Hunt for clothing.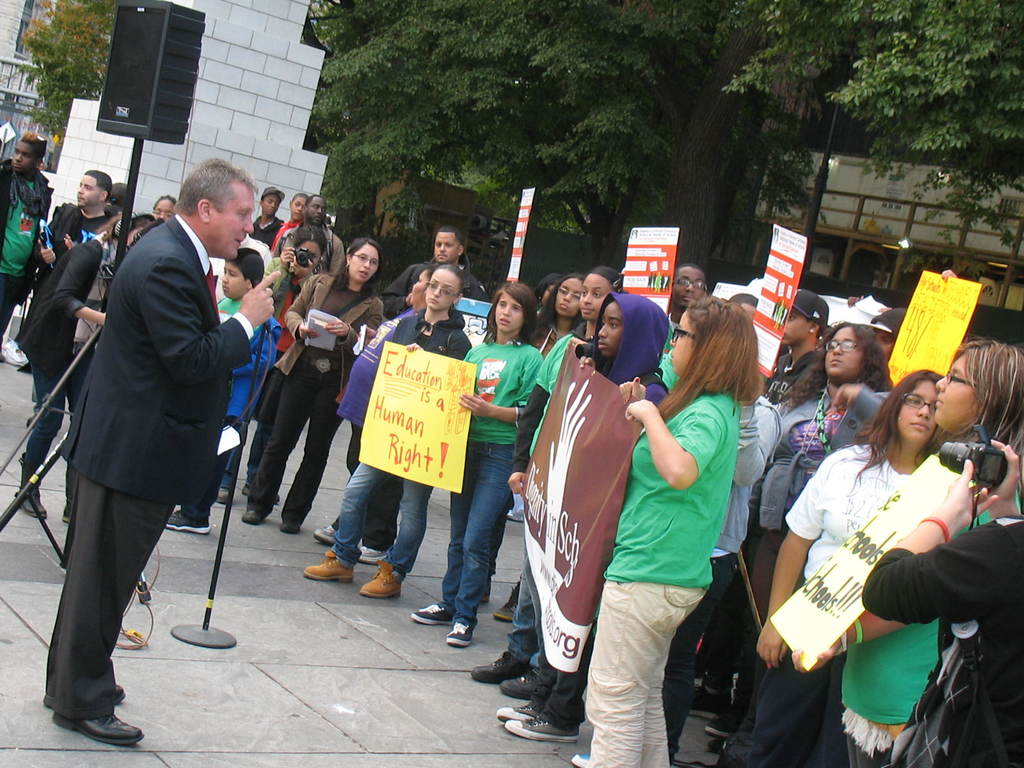
Hunted down at select_region(375, 317, 469, 388).
